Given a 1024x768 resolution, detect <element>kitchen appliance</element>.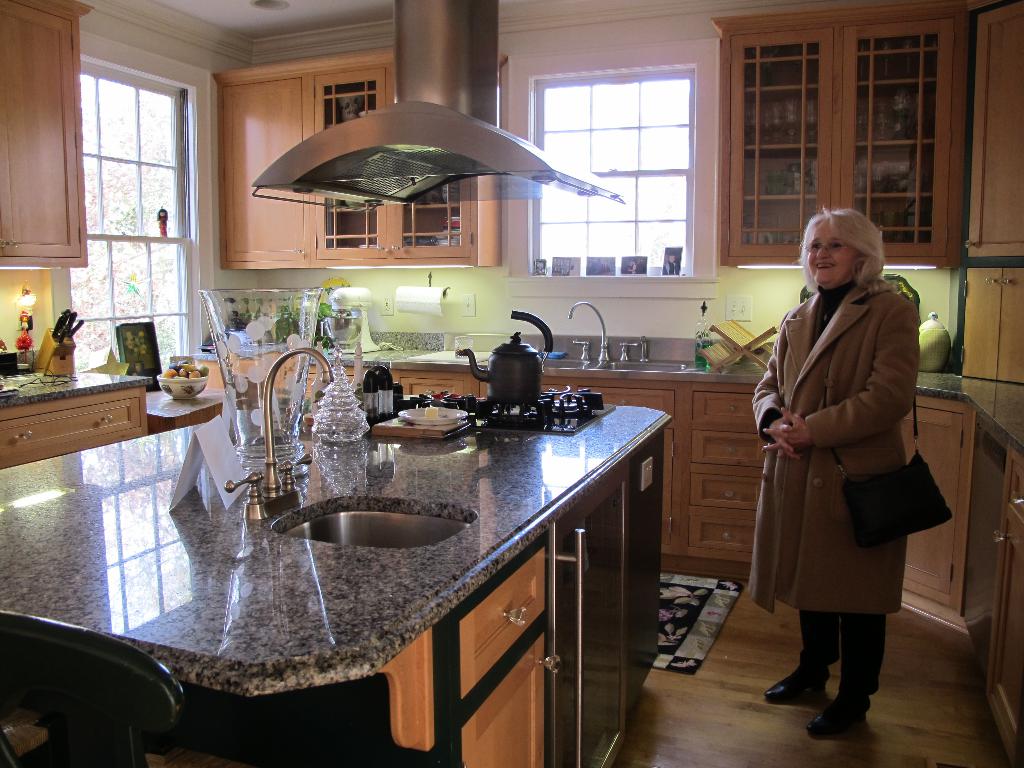
<box>486,390,595,433</box>.
